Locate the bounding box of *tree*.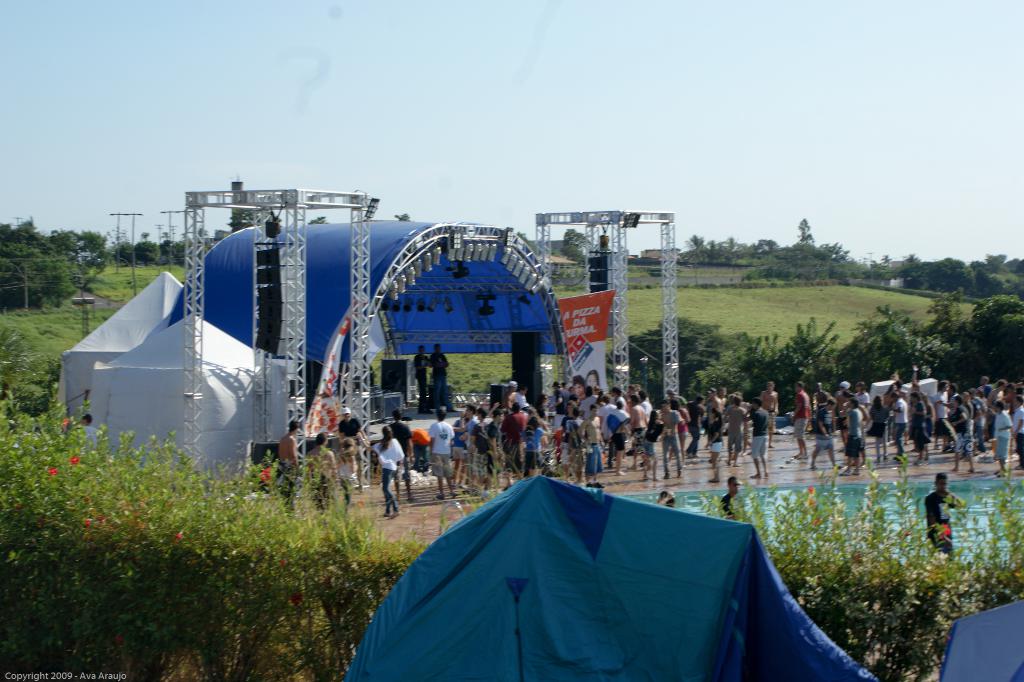
Bounding box: pyautogui.locateOnScreen(135, 240, 163, 274).
